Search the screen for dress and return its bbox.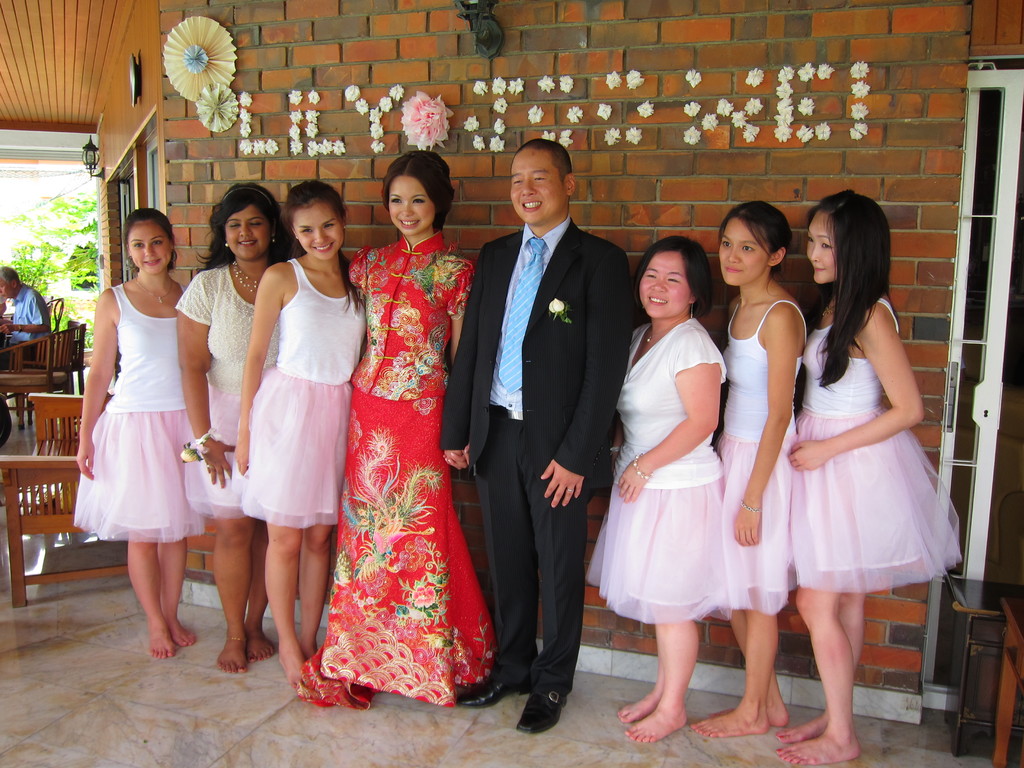
Found: [x1=229, y1=256, x2=372, y2=528].
